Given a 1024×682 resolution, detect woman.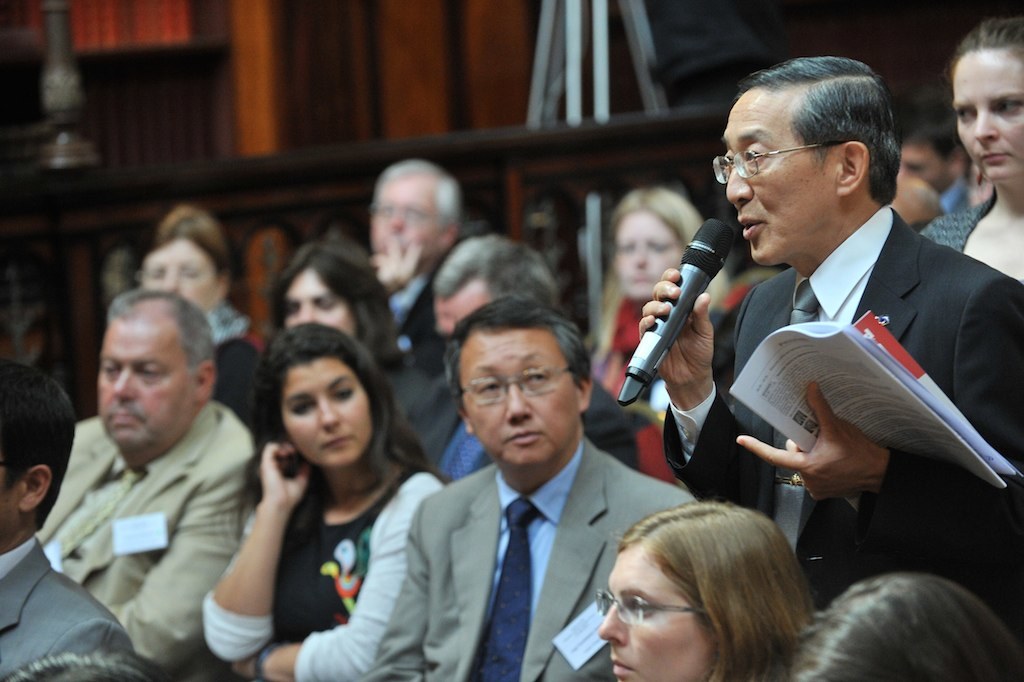
(left=590, top=185, right=717, bottom=466).
